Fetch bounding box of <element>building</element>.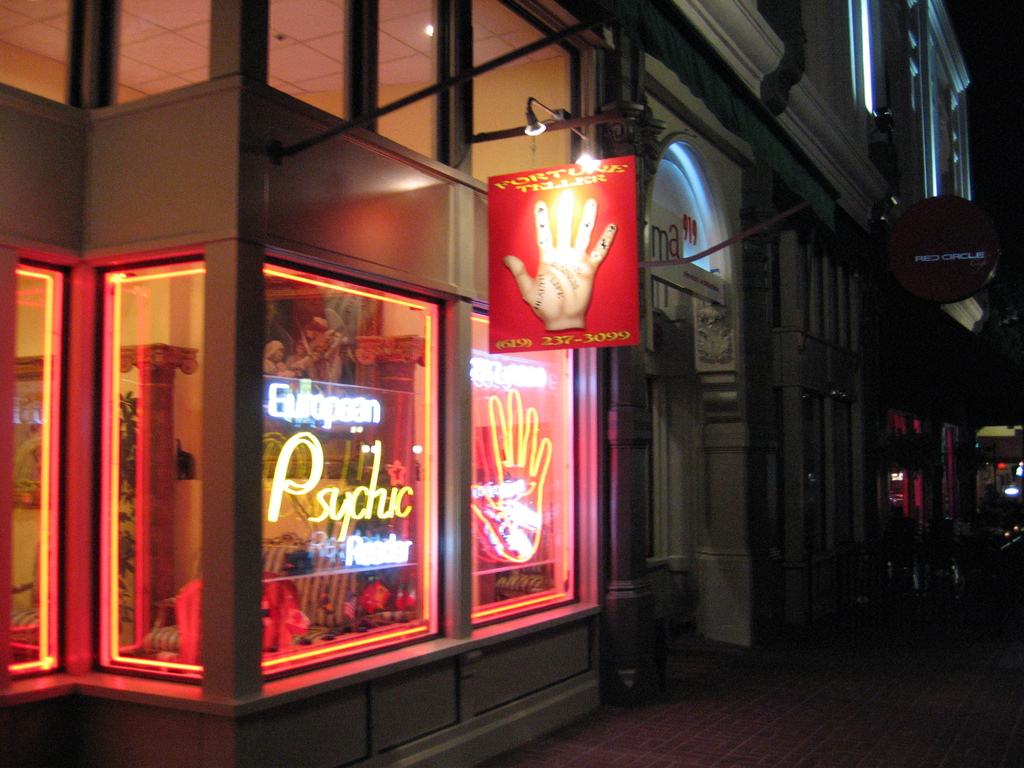
Bbox: 0, 0, 1016, 676.
